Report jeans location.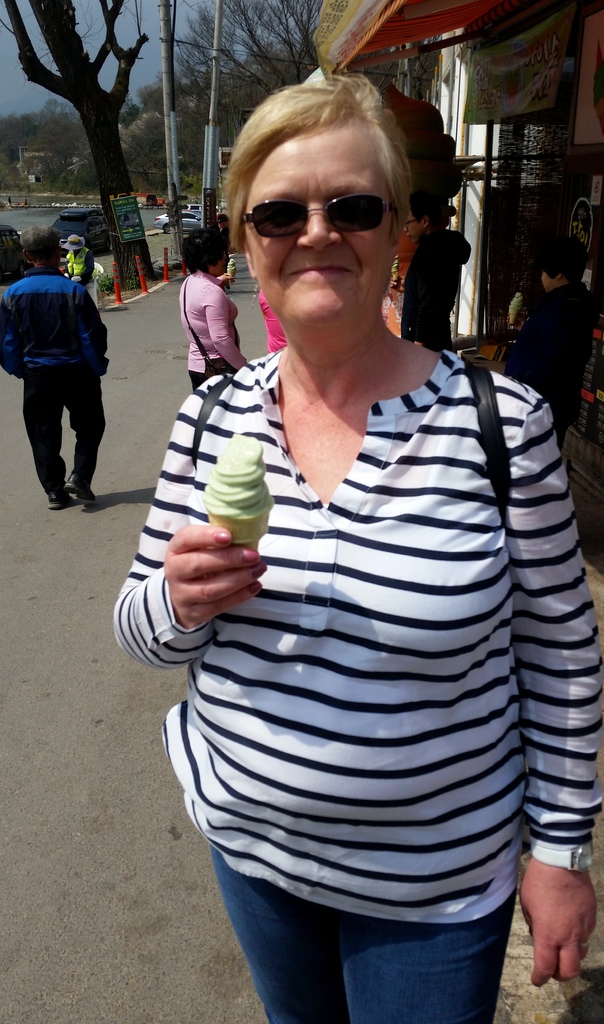
Report: [left=21, top=369, right=105, bottom=491].
